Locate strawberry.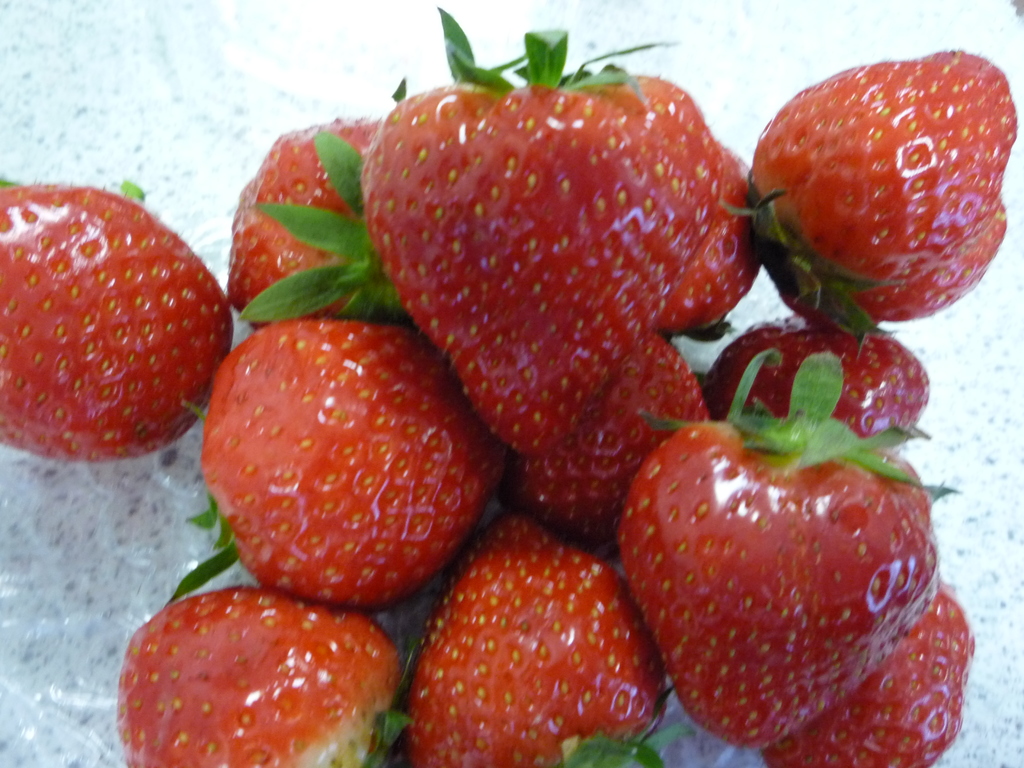
Bounding box: <region>353, 7, 723, 463</region>.
